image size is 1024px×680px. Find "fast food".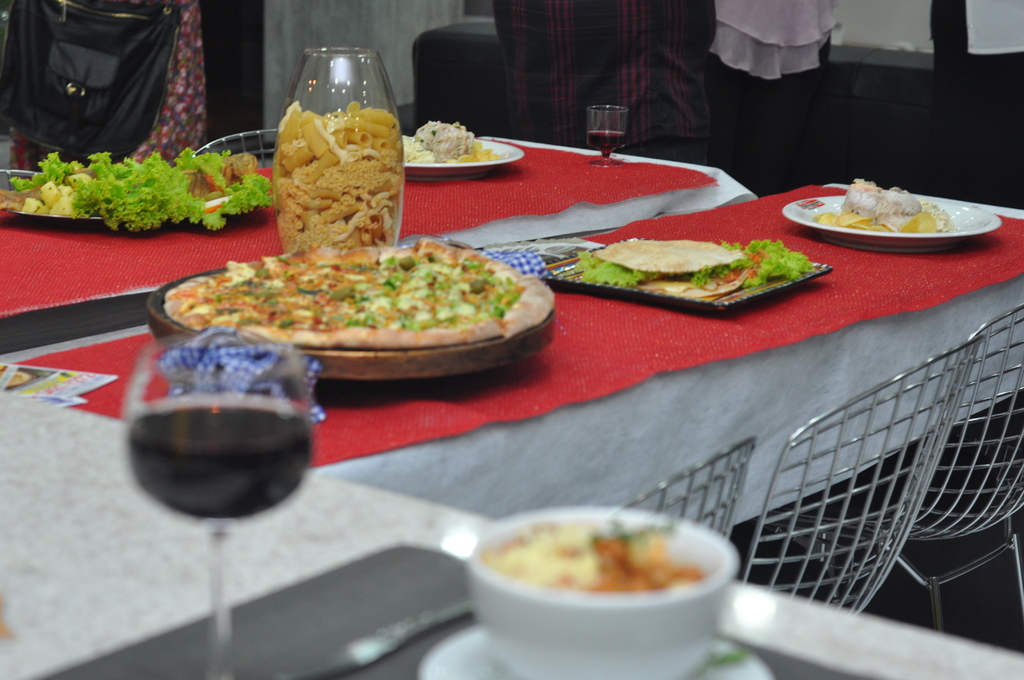
select_region(845, 171, 919, 218).
